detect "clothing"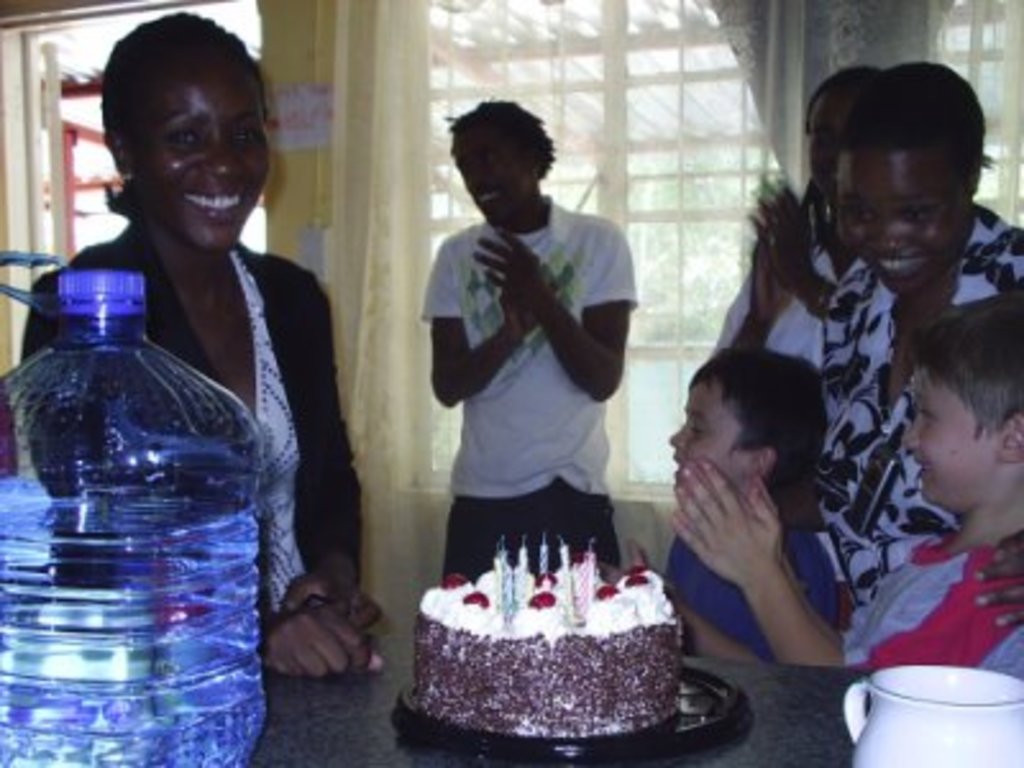
locate(837, 530, 1021, 686)
